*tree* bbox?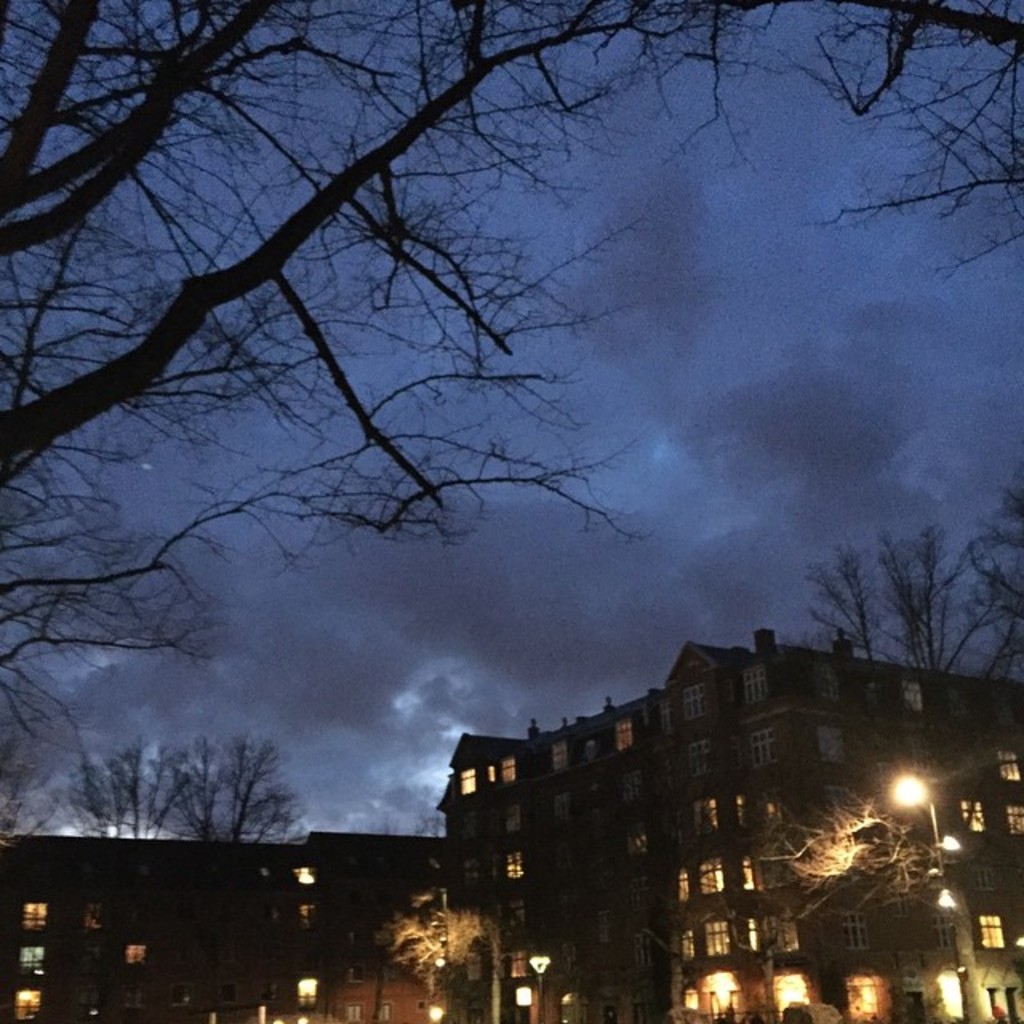
x1=0, y1=0, x2=1022, y2=725
